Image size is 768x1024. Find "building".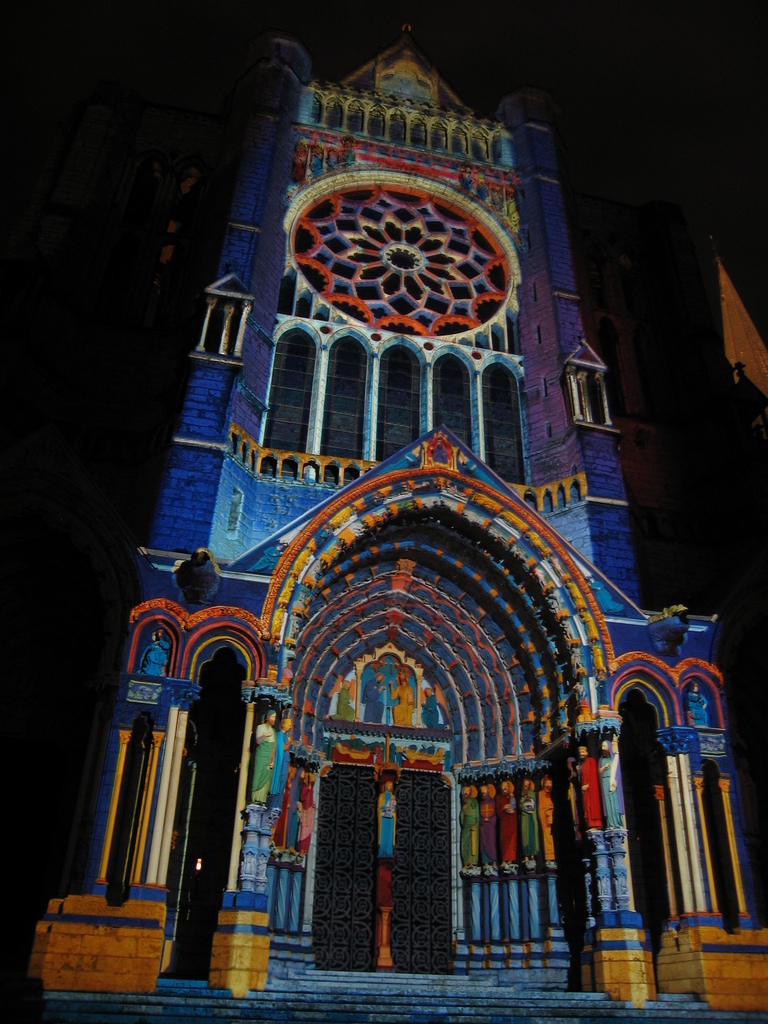
box=[29, 22, 767, 1023].
